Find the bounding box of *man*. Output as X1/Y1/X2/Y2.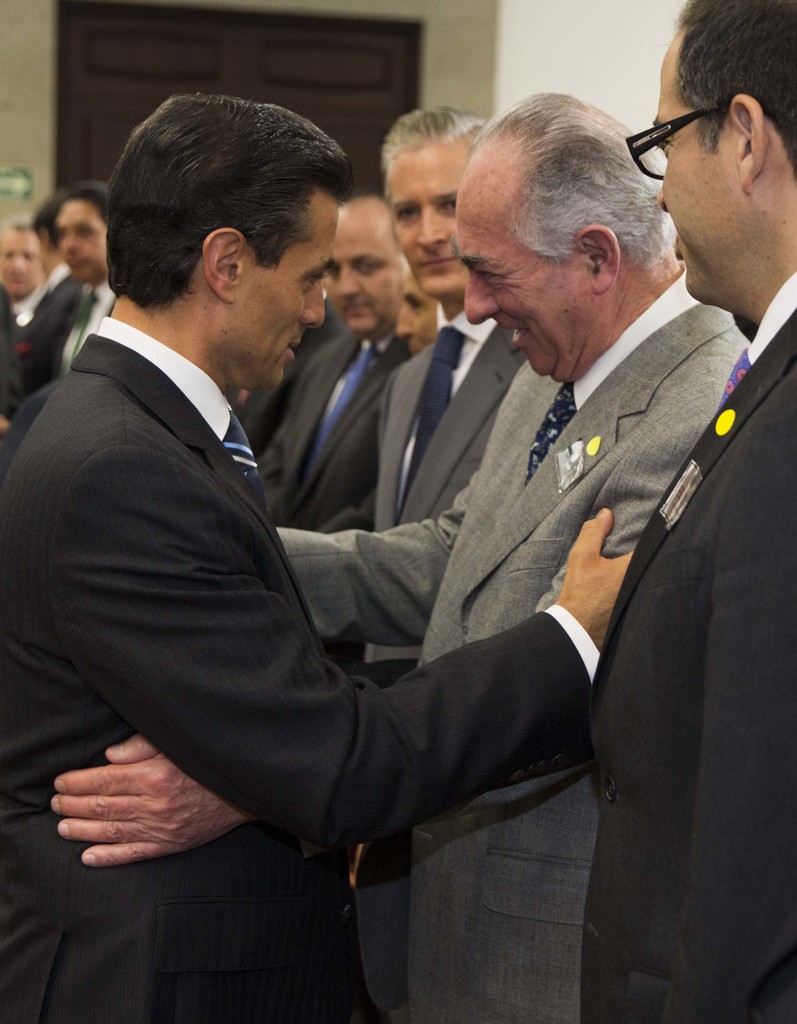
0/95/638/1023.
